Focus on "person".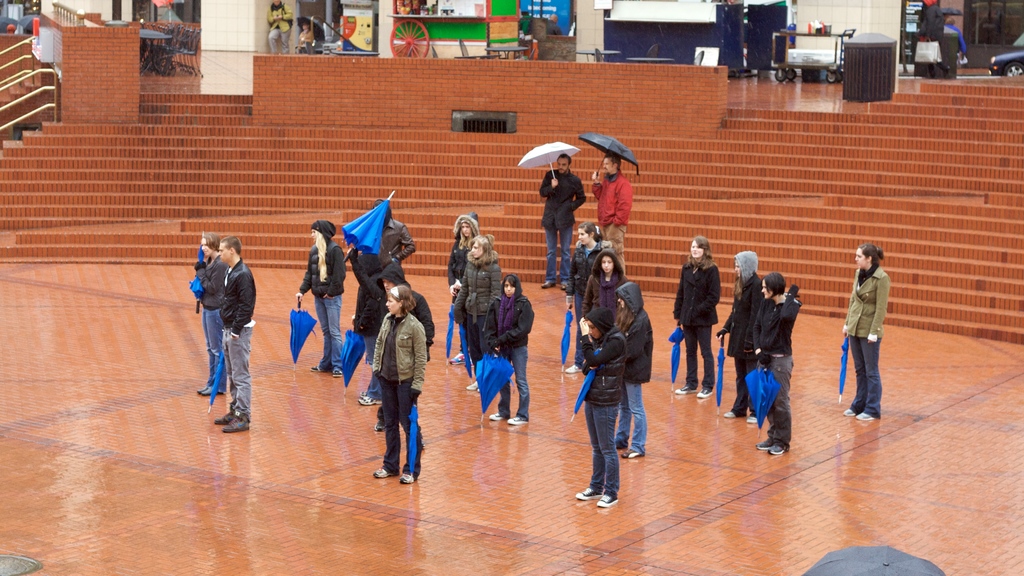
Focused at [x1=674, y1=234, x2=720, y2=399].
